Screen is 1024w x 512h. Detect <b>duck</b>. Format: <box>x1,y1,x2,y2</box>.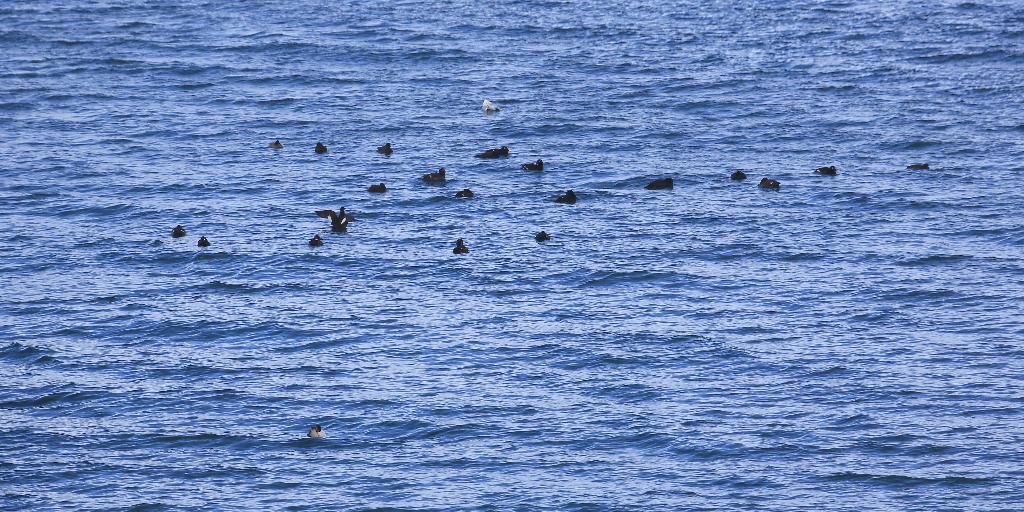
<box>562,189,579,204</box>.
